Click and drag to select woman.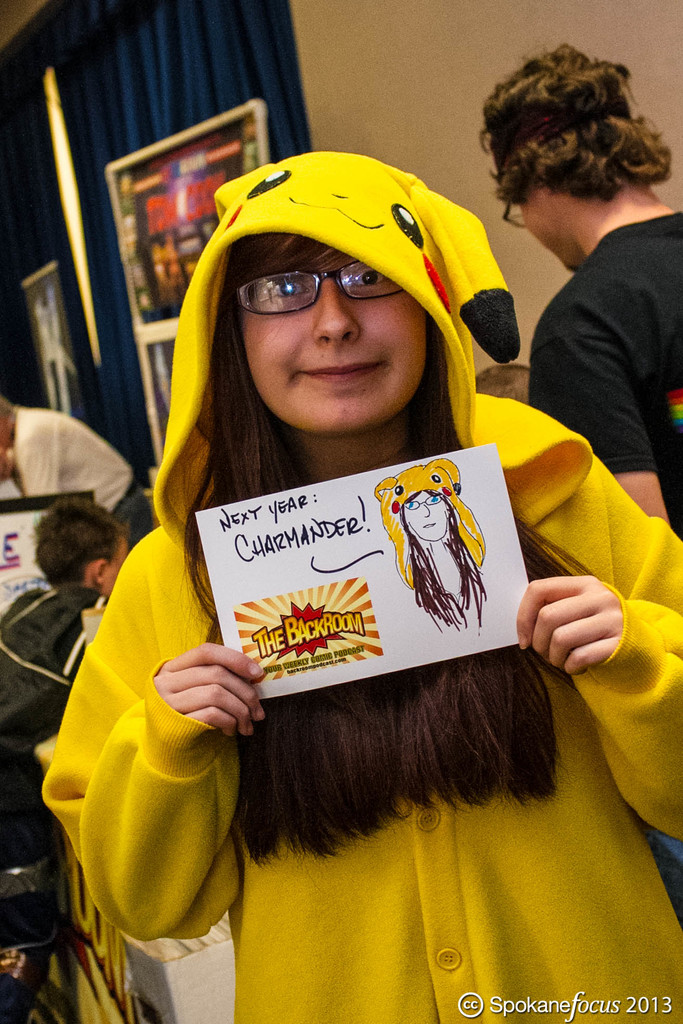
Selection: box(69, 131, 642, 952).
